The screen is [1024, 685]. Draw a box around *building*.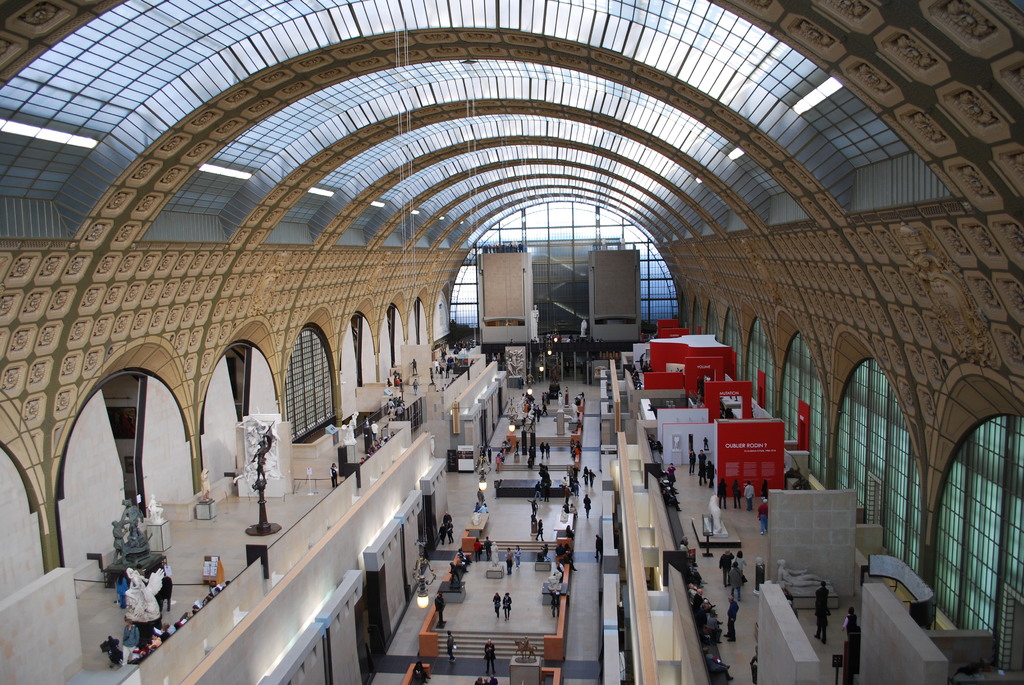
crop(0, 0, 1023, 684).
